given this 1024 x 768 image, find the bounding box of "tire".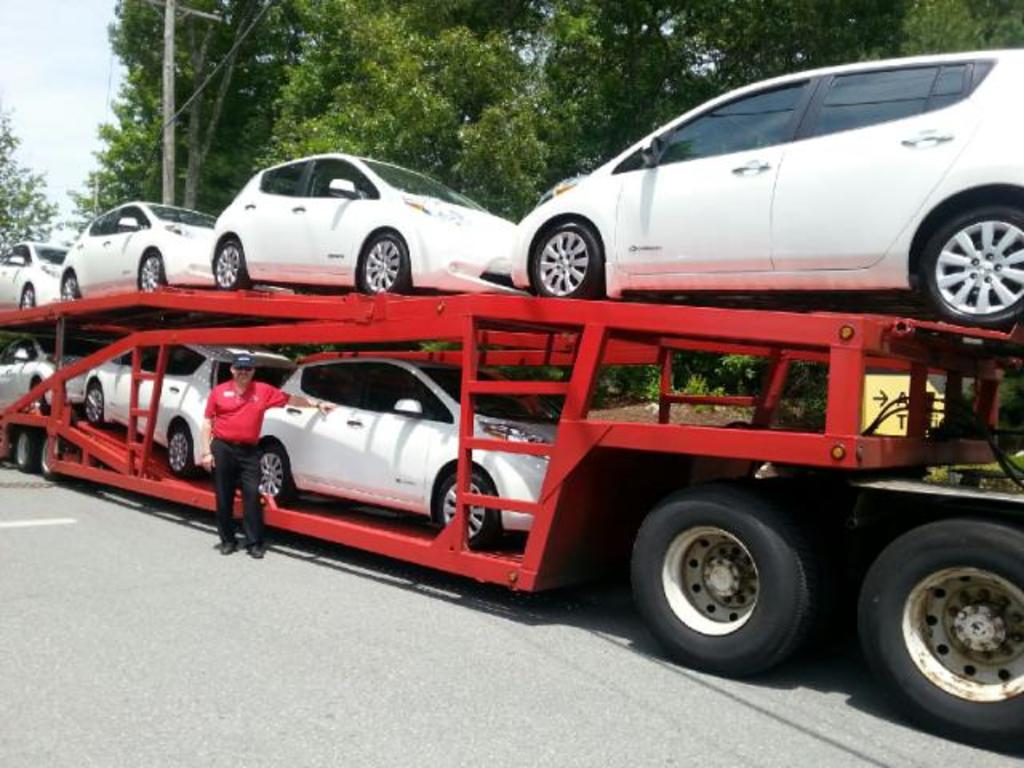
l=213, t=238, r=245, b=291.
